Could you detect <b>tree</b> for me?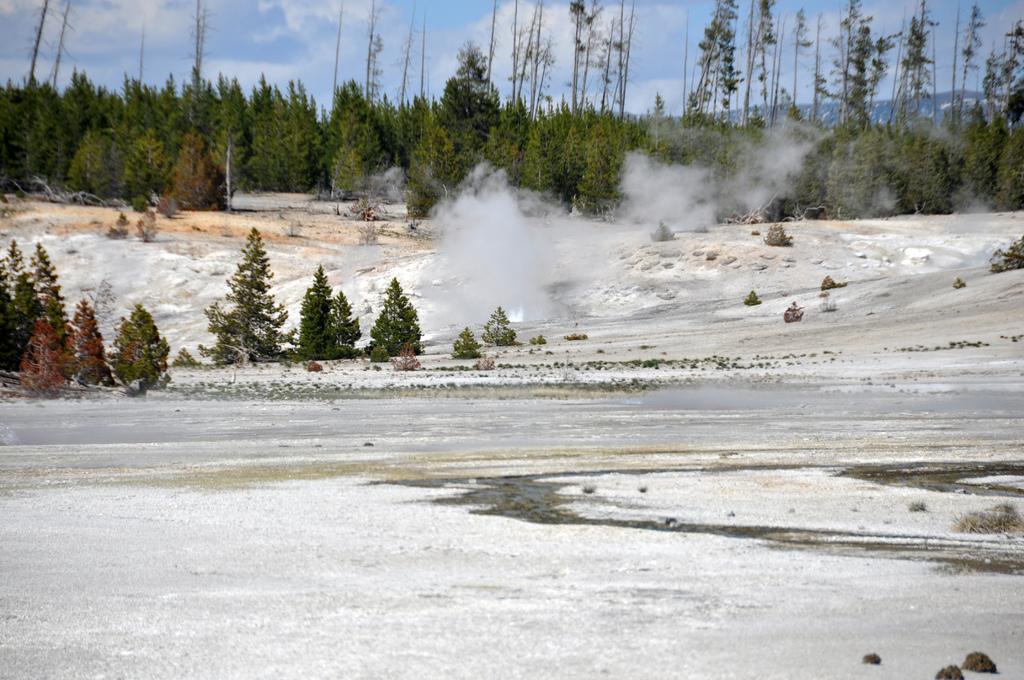
Detection result: [left=196, top=225, right=291, bottom=369].
